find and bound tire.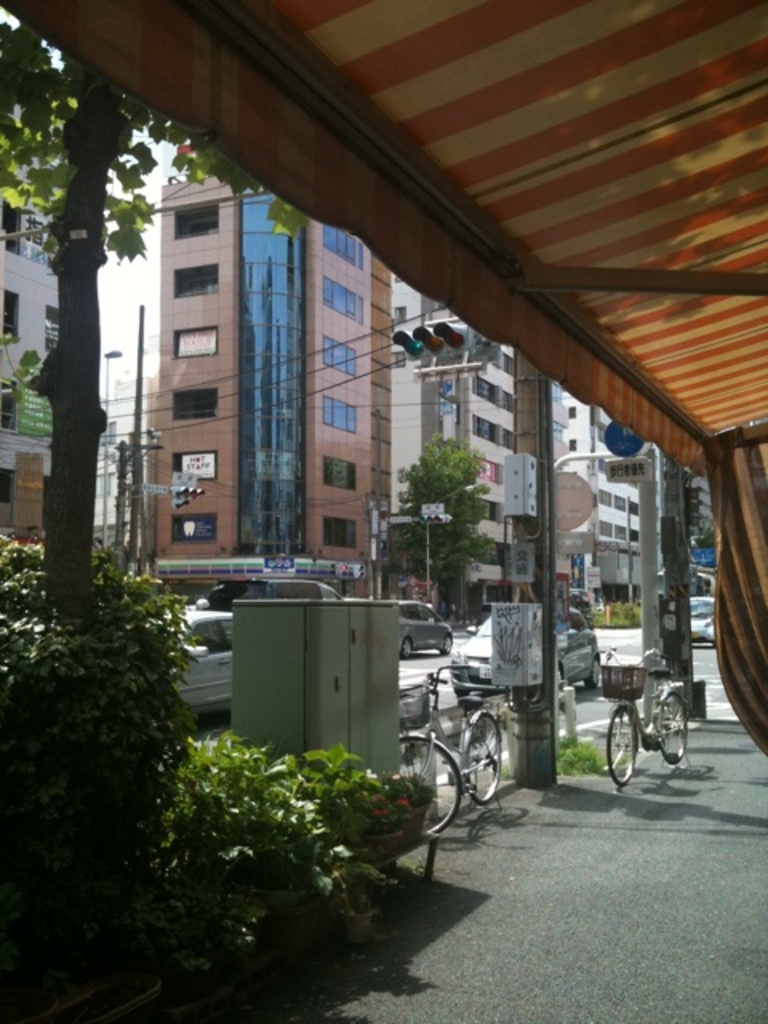
Bound: locate(453, 710, 514, 826).
